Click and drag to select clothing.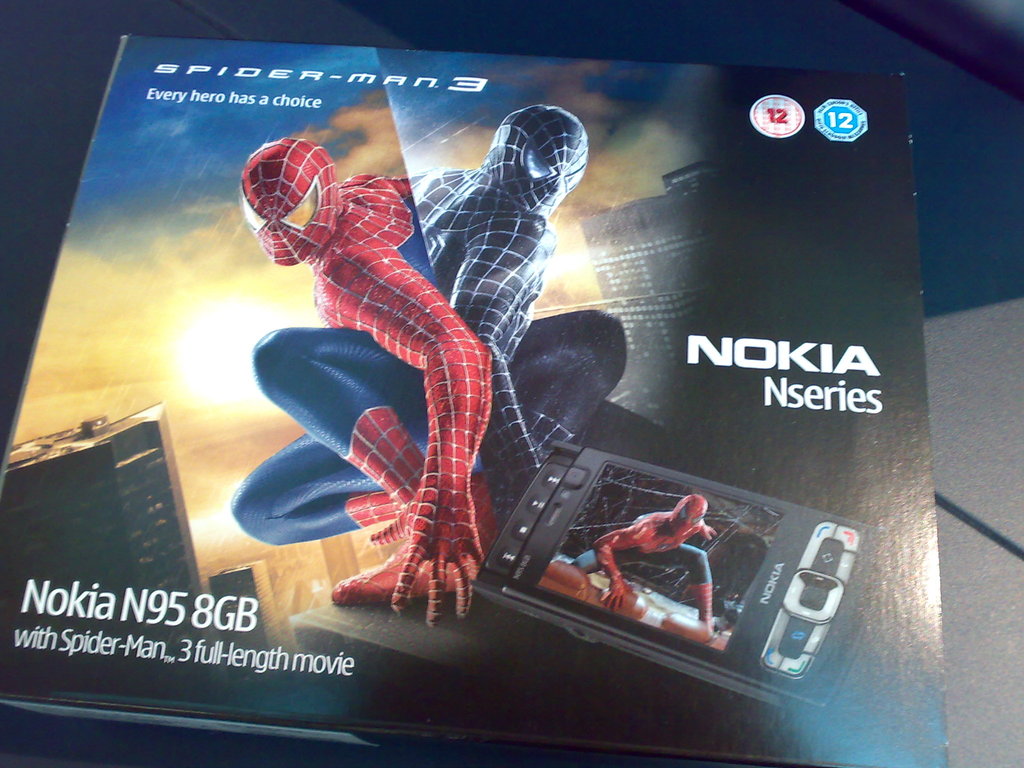
Selection: detection(232, 326, 456, 544).
